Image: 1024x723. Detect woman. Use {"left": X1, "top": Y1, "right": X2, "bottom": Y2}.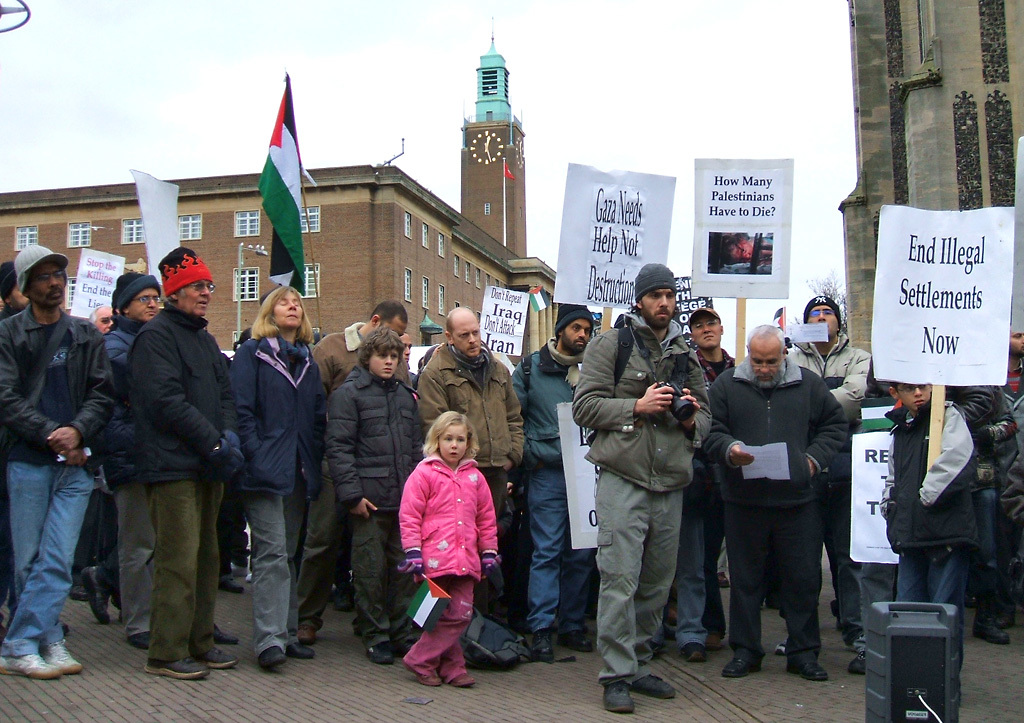
{"left": 393, "top": 405, "right": 503, "bottom": 687}.
